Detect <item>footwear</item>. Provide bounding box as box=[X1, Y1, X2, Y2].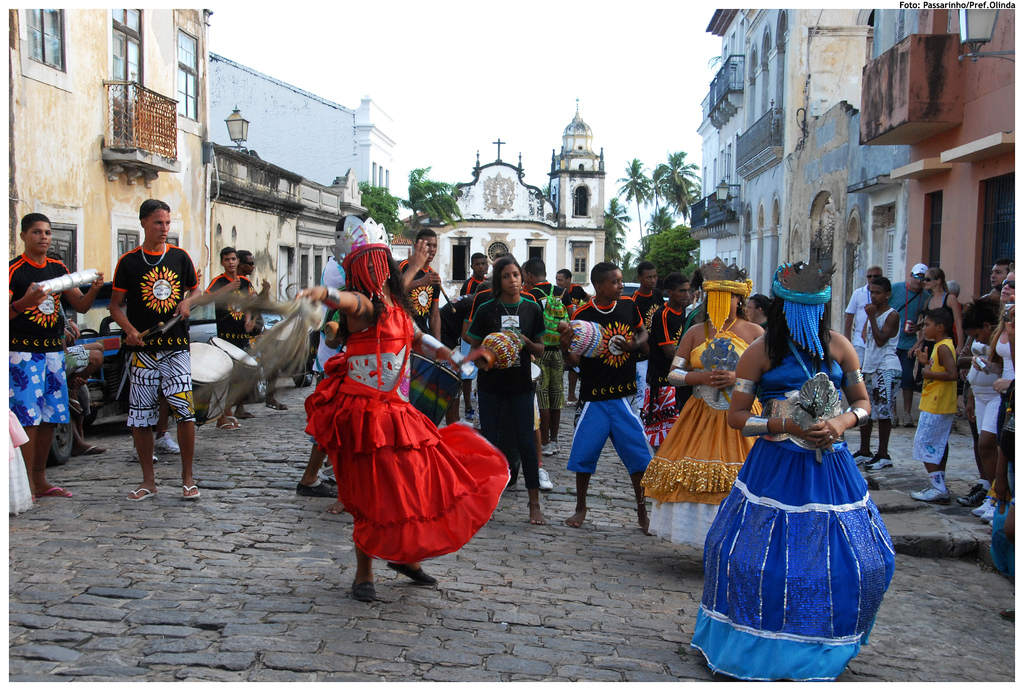
box=[349, 578, 378, 605].
